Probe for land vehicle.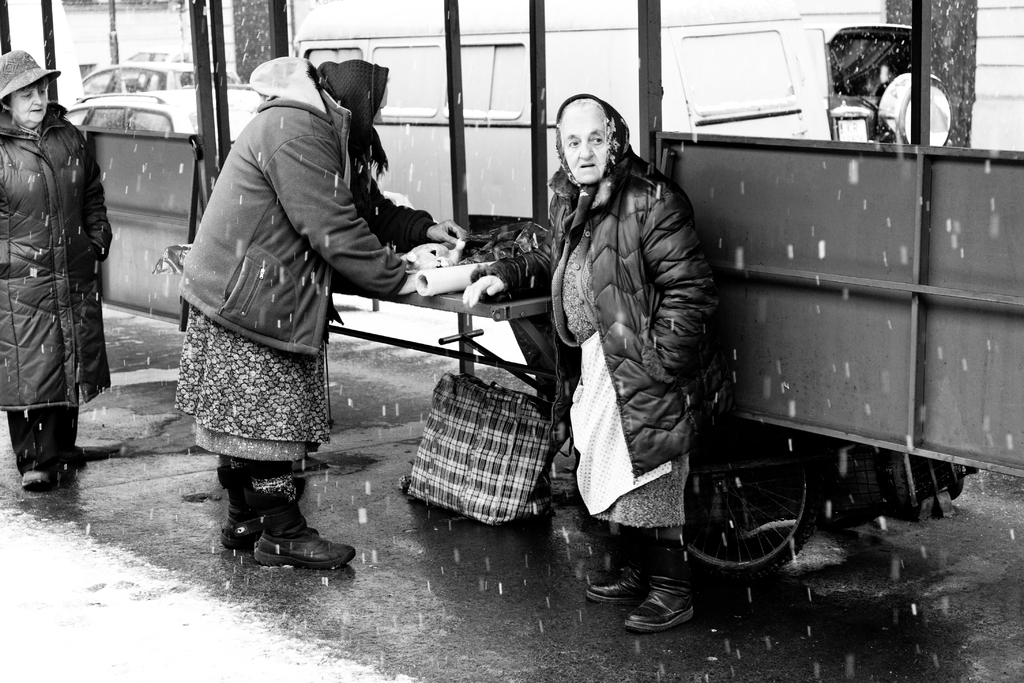
Probe result: <region>293, 0, 834, 137</region>.
